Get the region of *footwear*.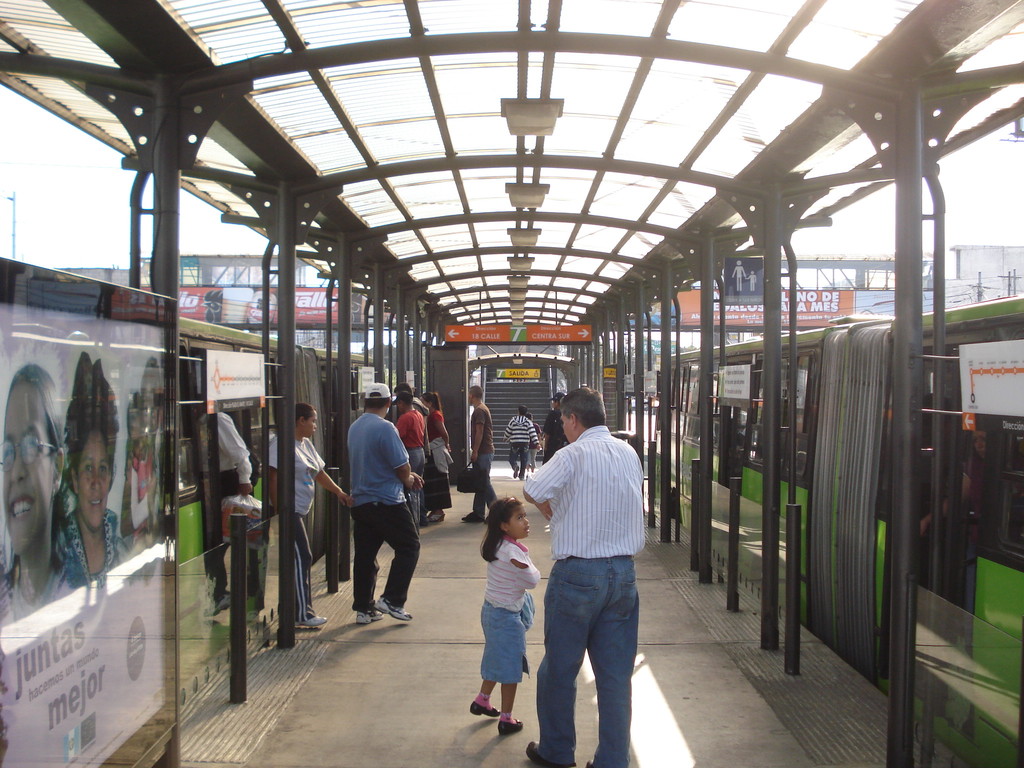
[left=461, top=512, right=483, bottom=524].
